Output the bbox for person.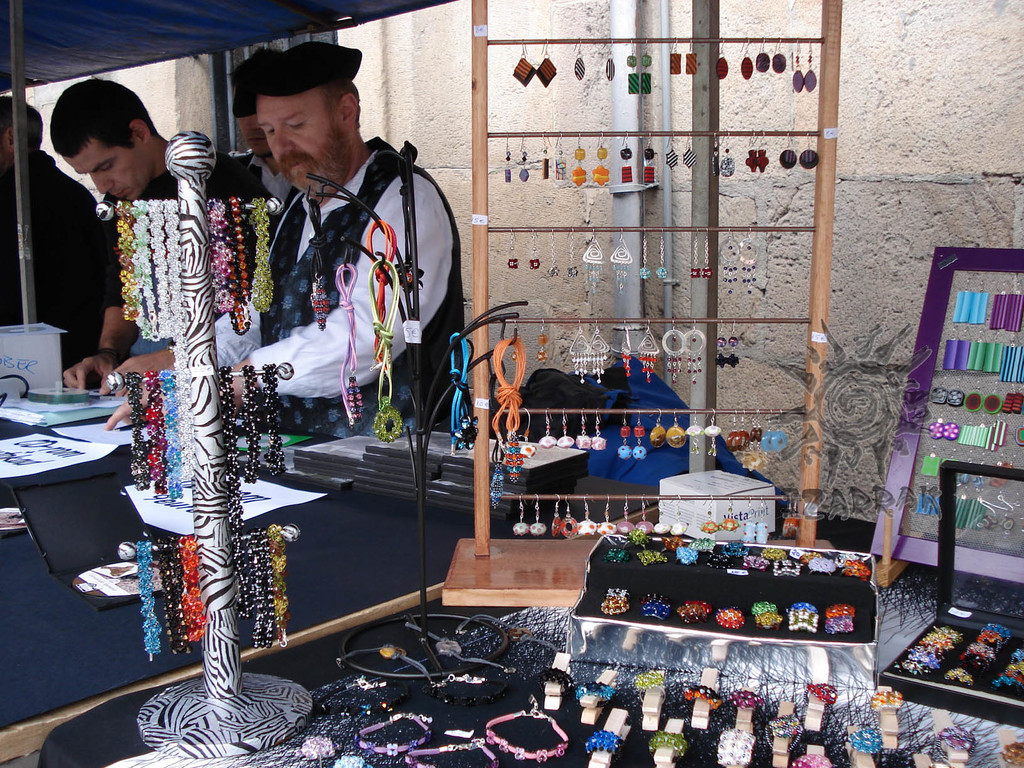
(x1=227, y1=45, x2=300, y2=244).
